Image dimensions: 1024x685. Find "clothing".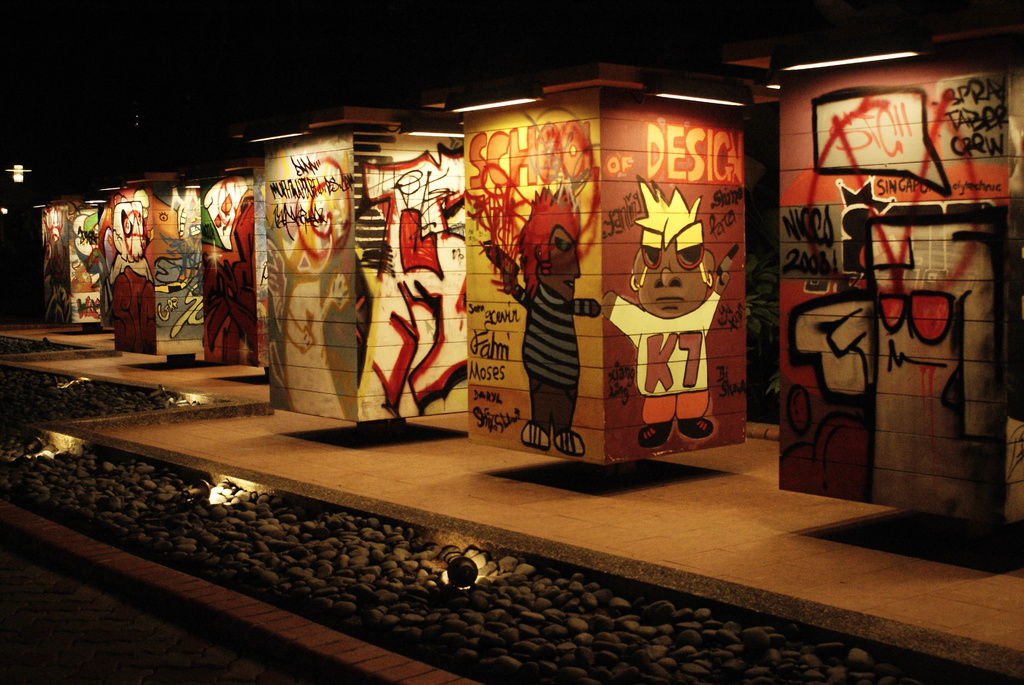
(508, 272, 593, 432).
